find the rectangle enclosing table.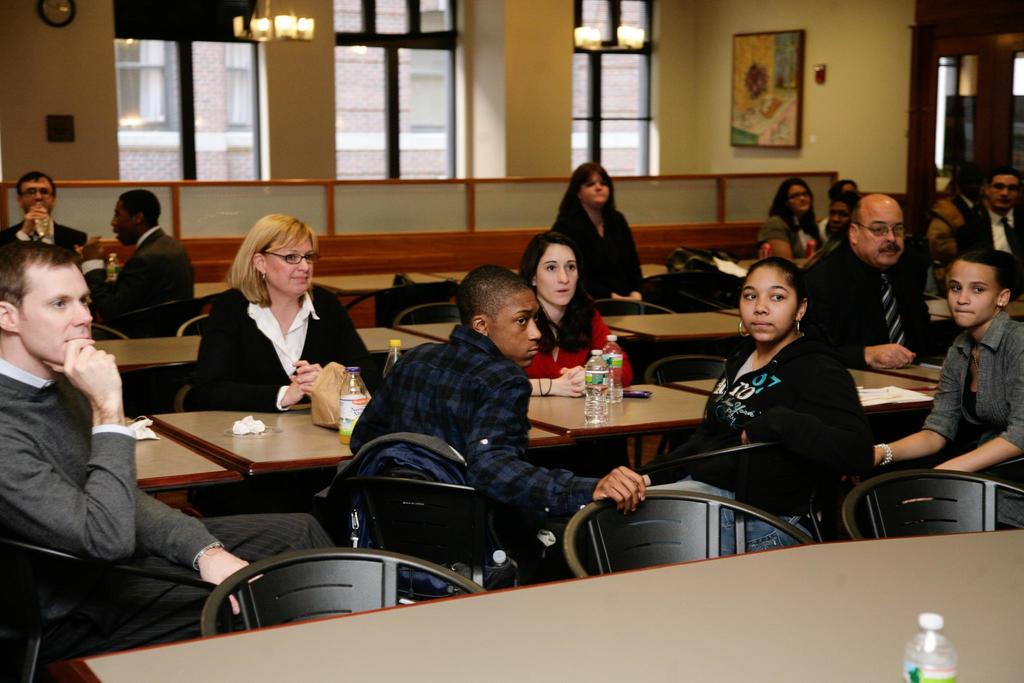
bbox=[845, 349, 956, 417].
